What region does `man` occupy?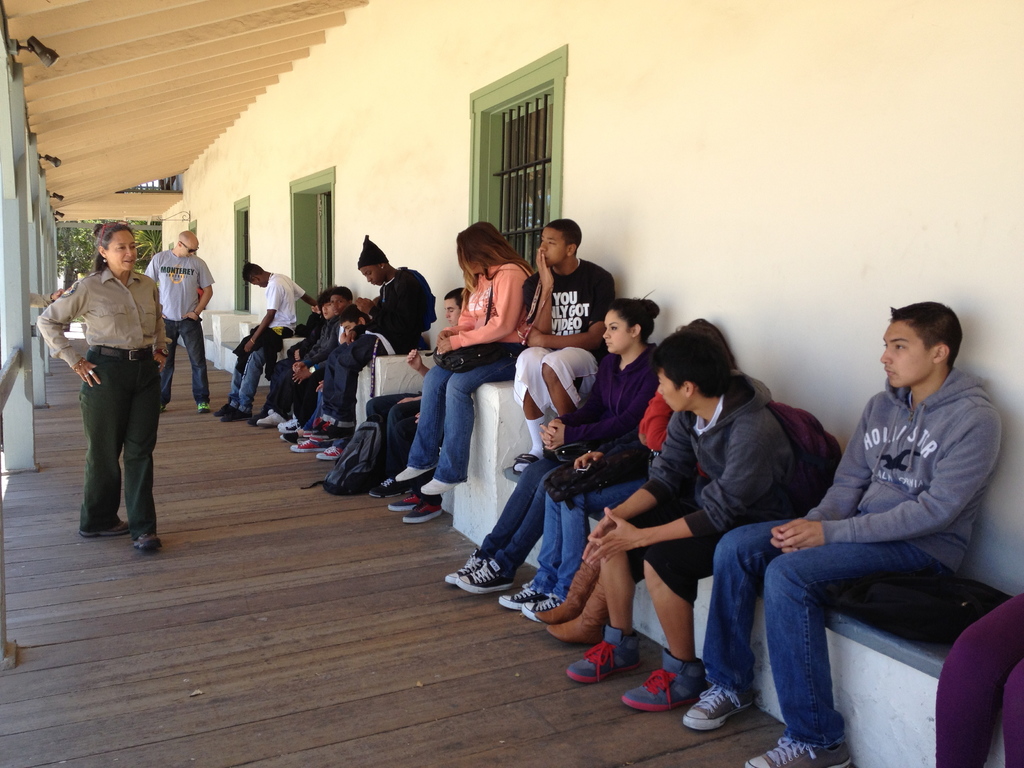
[x1=207, y1=260, x2=317, y2=423].
